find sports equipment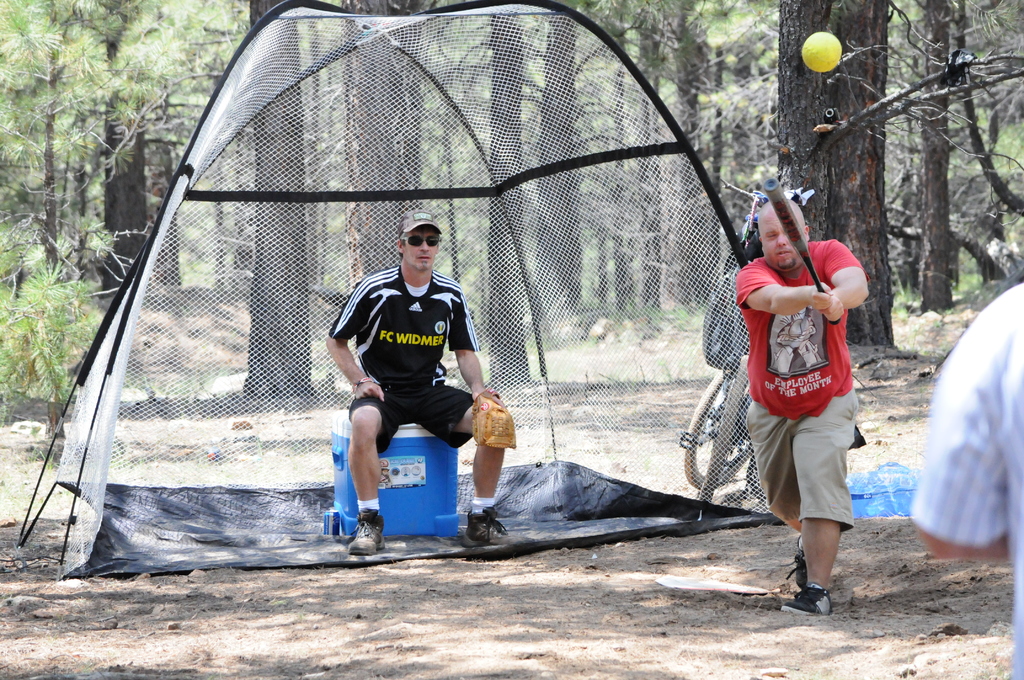
(469,386,515,451)
